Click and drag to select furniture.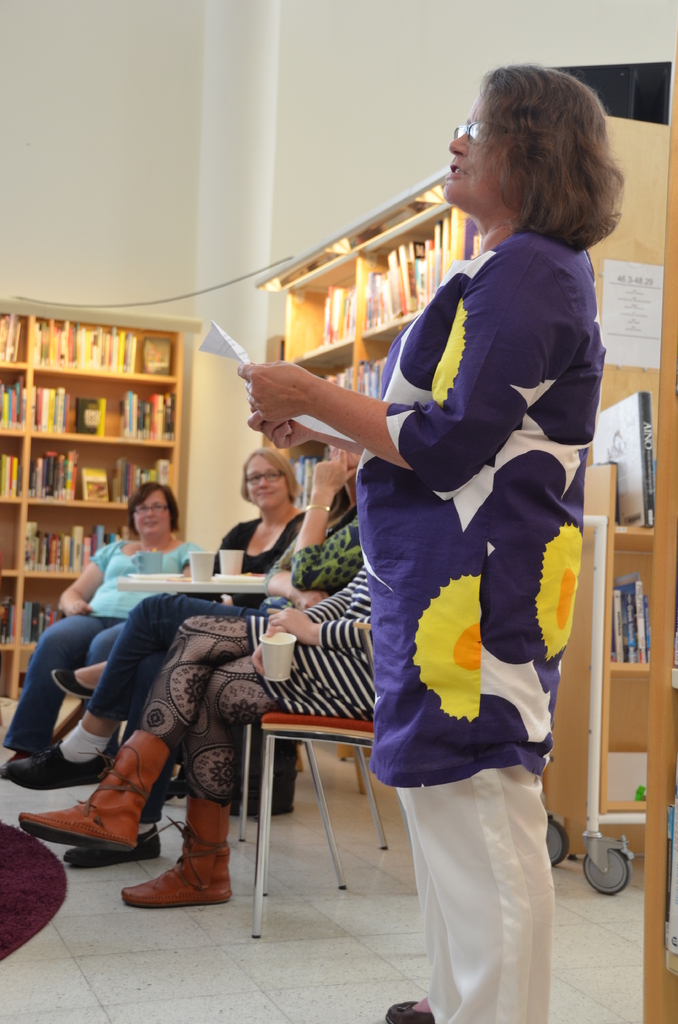
Selection: (0, 296, 197, 700).
